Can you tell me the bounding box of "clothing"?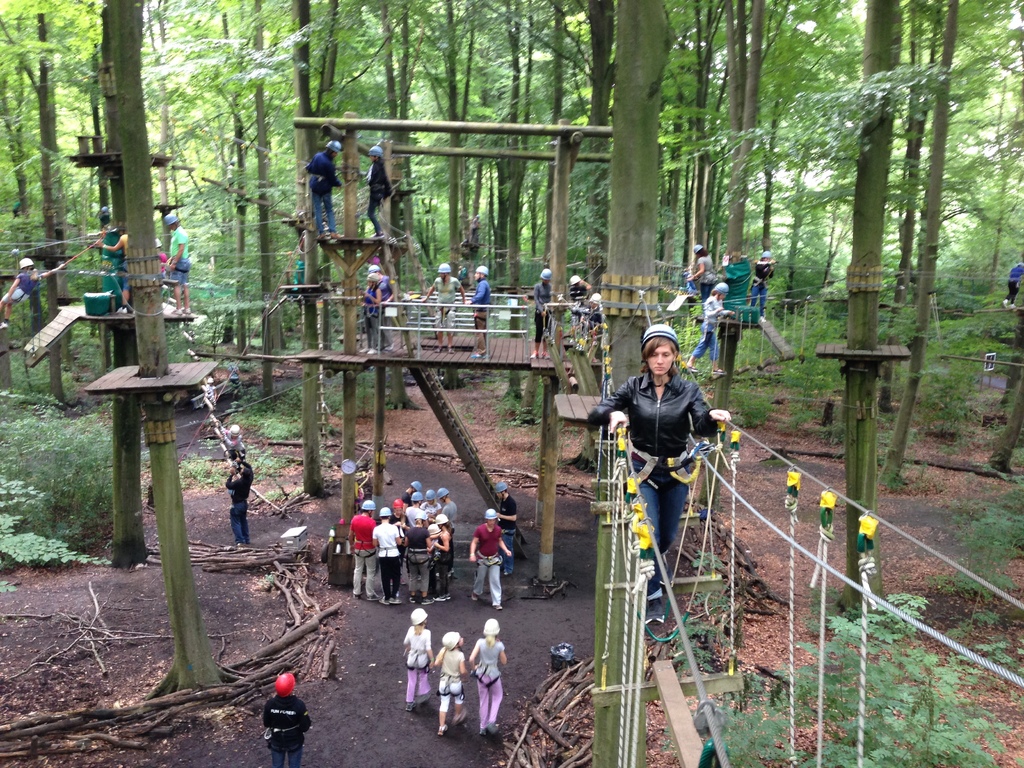
498,496,520,574.
